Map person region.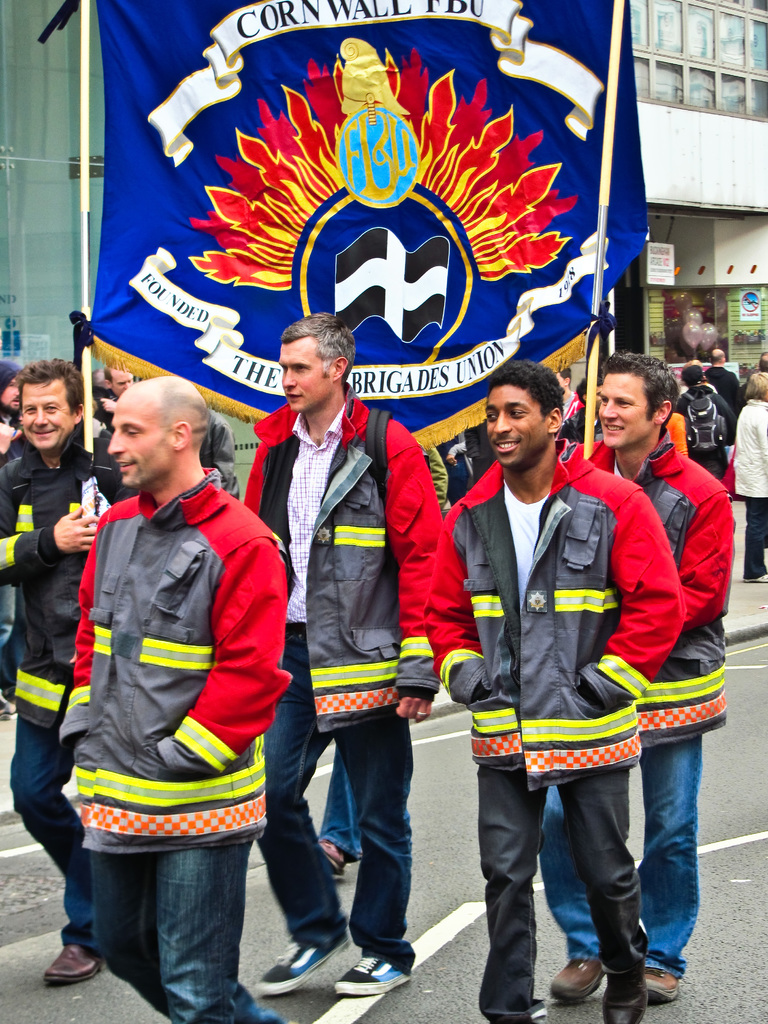
Mapped to (left=420, top=361, right=688, bottom=1023).
